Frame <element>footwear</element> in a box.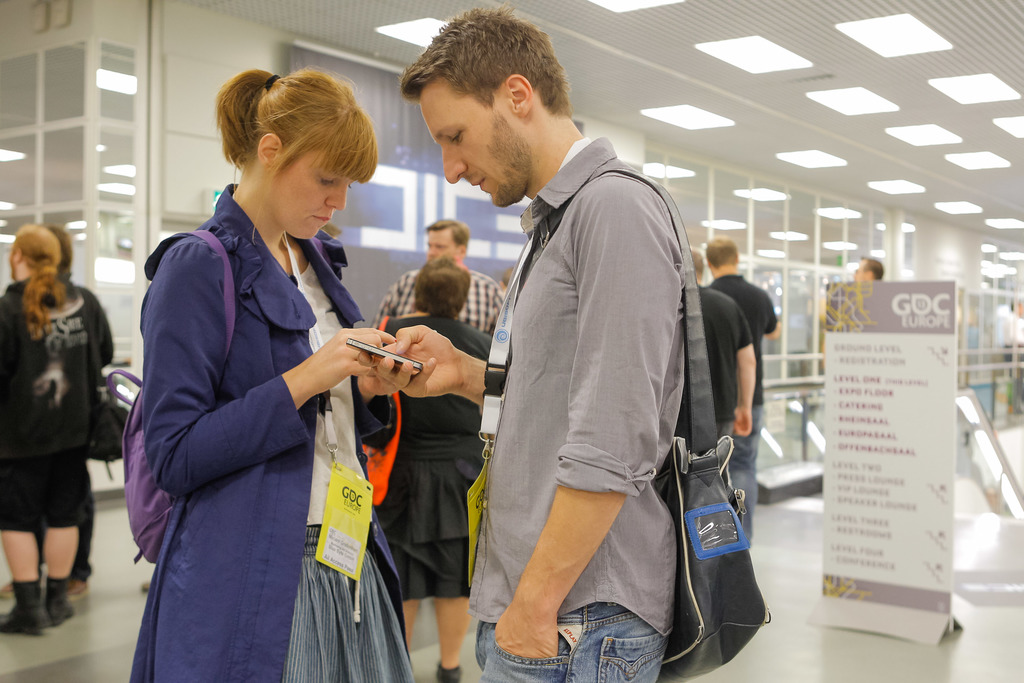
{"left": 70, "top": 573, "right": 86, "bottom": 596}.
